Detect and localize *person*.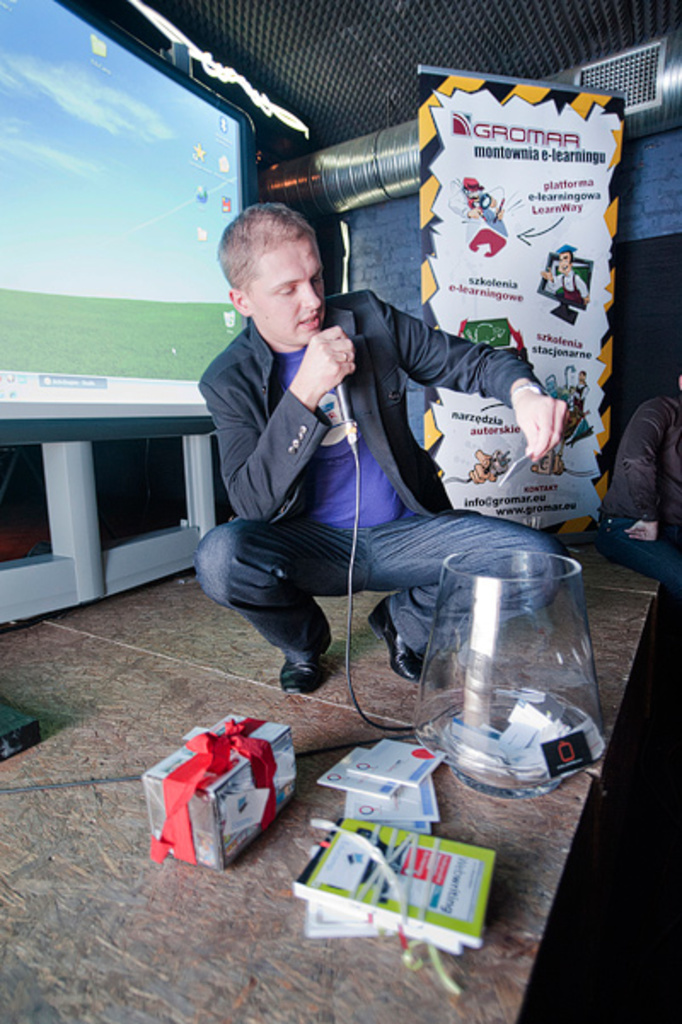
Localized at BBox(201, 191, 529, 762).
